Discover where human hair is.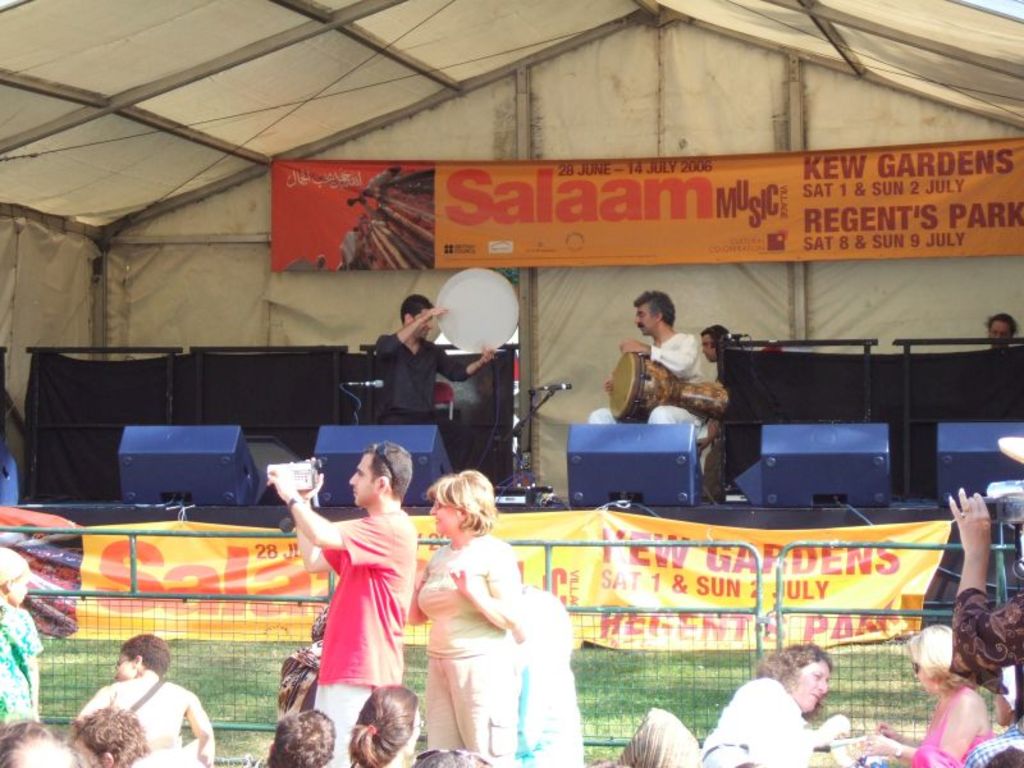
Discovered at (696, 320, 730, 353).
